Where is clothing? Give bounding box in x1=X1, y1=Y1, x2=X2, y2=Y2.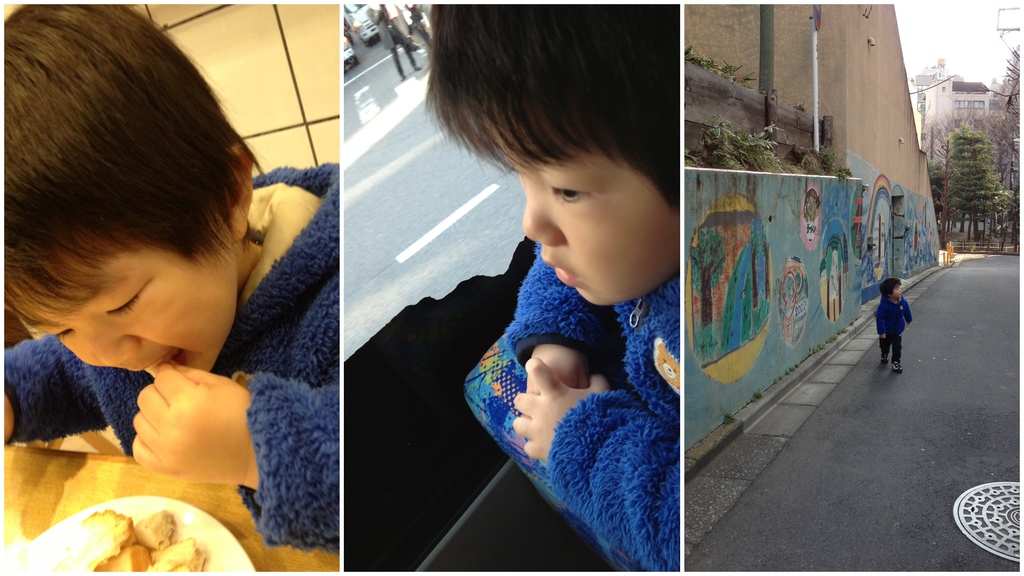
x1=365, y1=4, x2=419, y2=79.
